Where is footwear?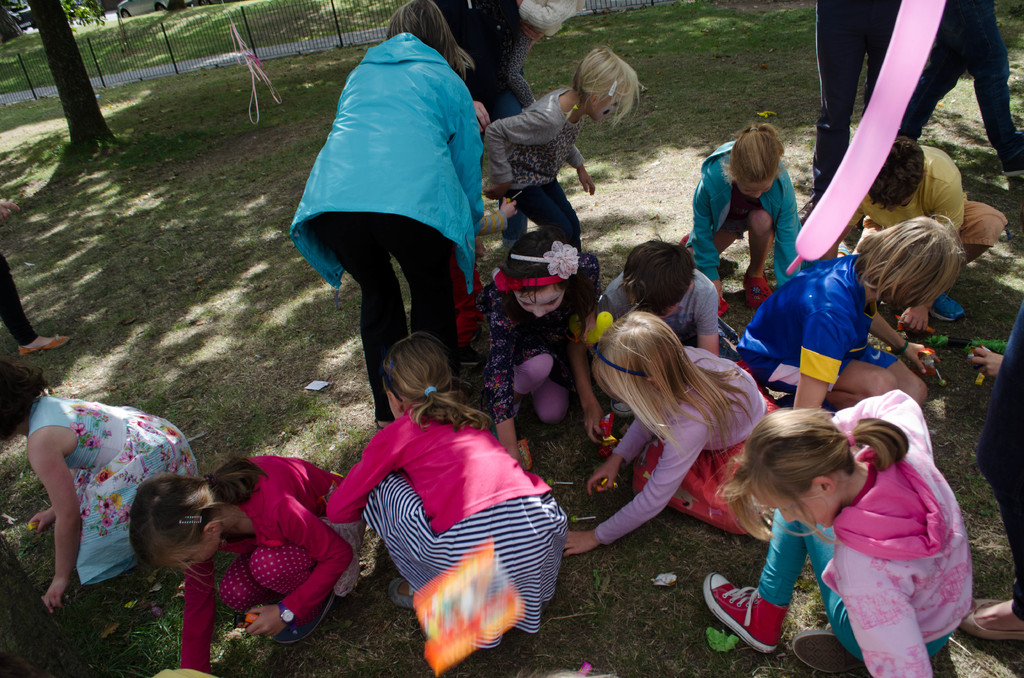
bbox(703, 571, 788, 649).
